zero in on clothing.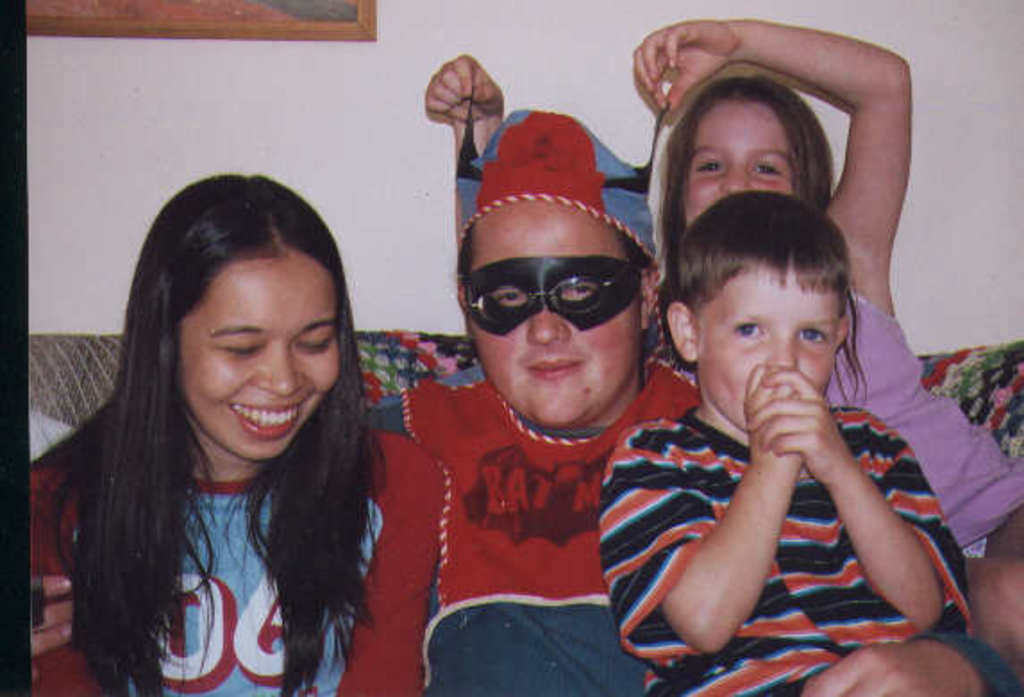
Zeroed in: [x1=365, y1=354, x2=711, y2=695].
